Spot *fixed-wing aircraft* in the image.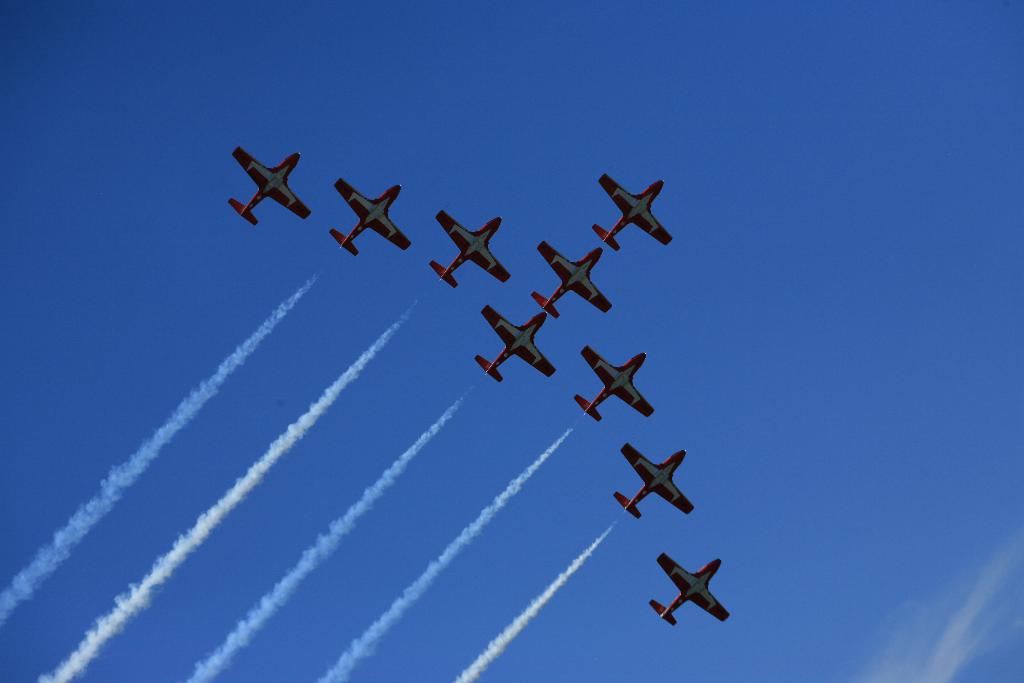
*fixed-wing aircraft* found at bbox(224, 146, 313, 226).
